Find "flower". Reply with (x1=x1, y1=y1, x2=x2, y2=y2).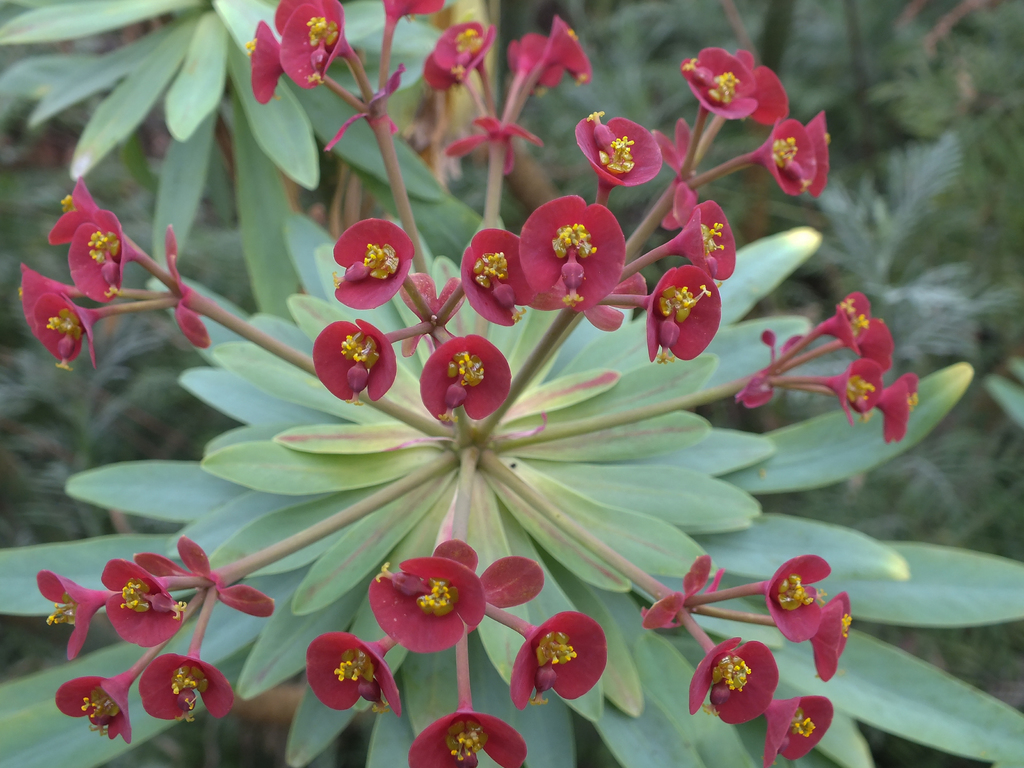
(x1=801, y1=106, x2=832, y2=196).
